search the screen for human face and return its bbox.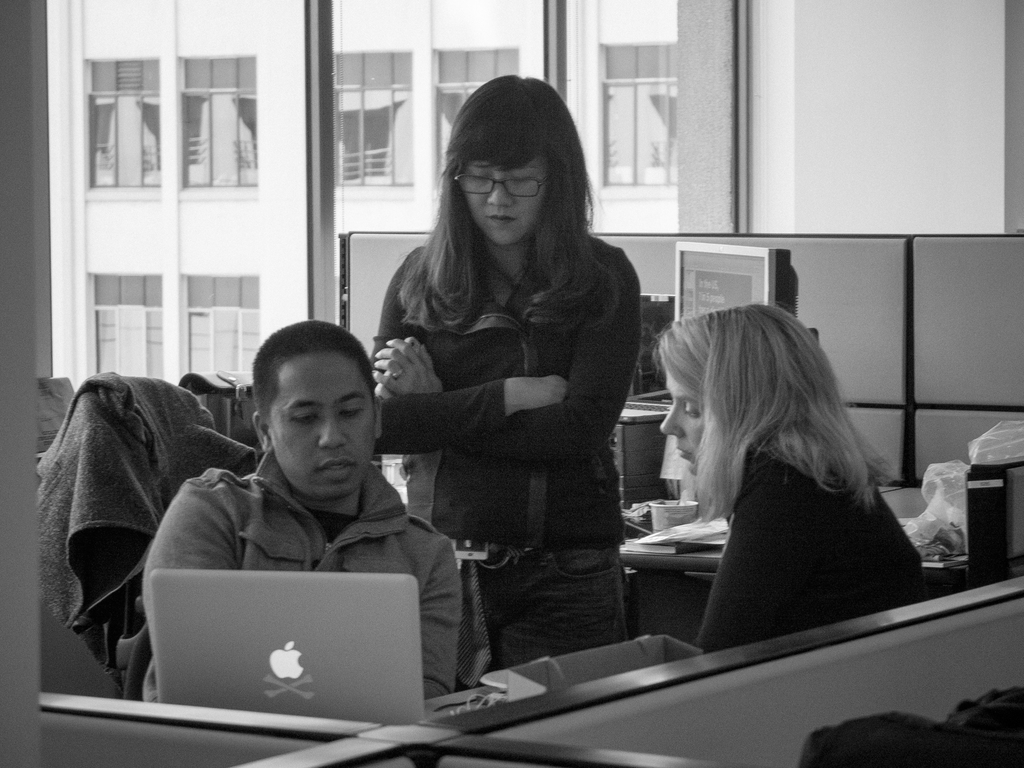
Found: 461/152/548/250.
